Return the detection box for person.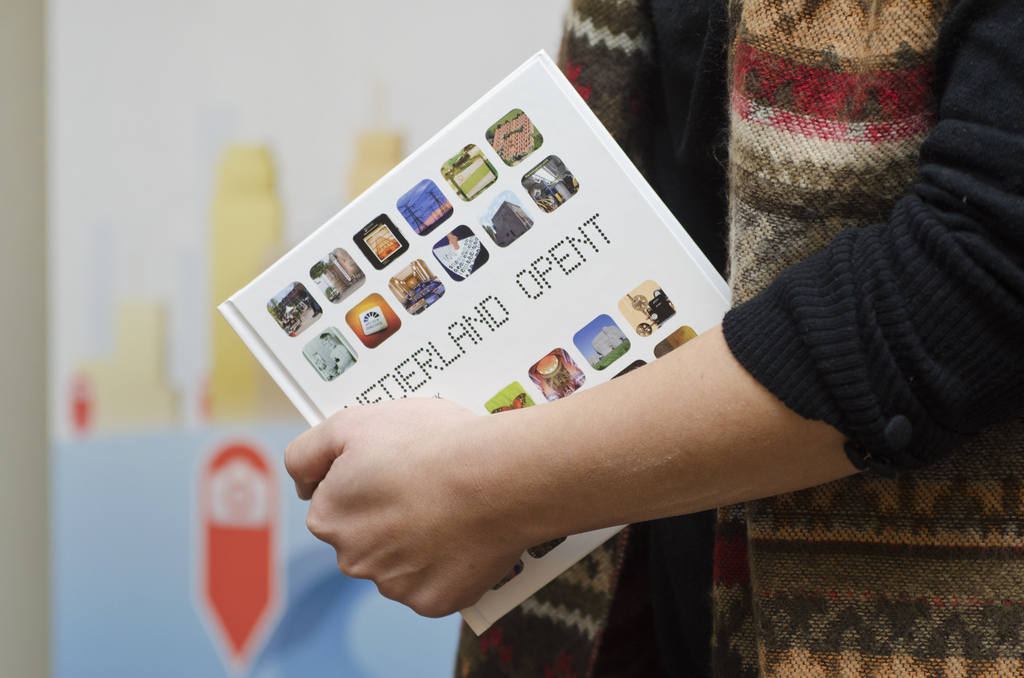
bbox(279, 0, 1023, 677).
